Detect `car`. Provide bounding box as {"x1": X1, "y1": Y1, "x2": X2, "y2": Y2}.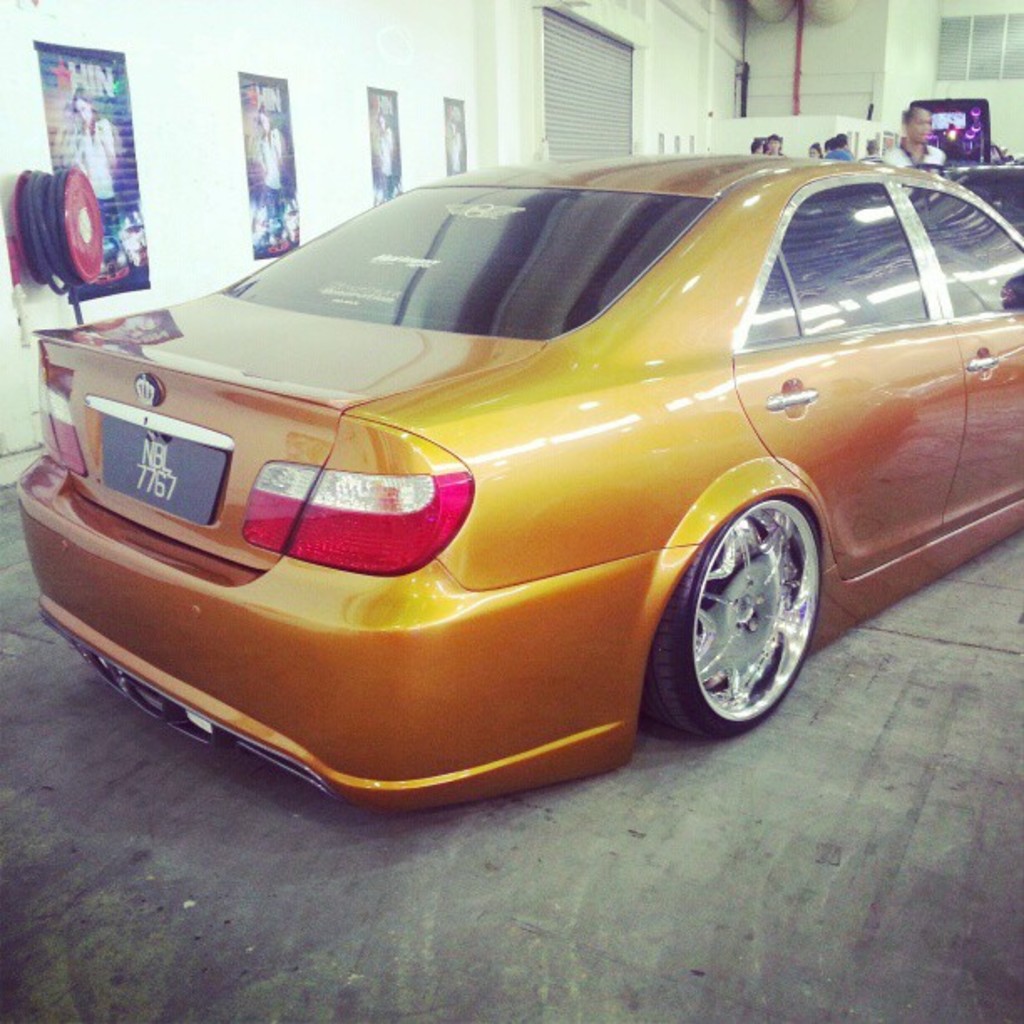
{"x1": 0, "y1": 156, "x2": 1011, "y2": 793}.
